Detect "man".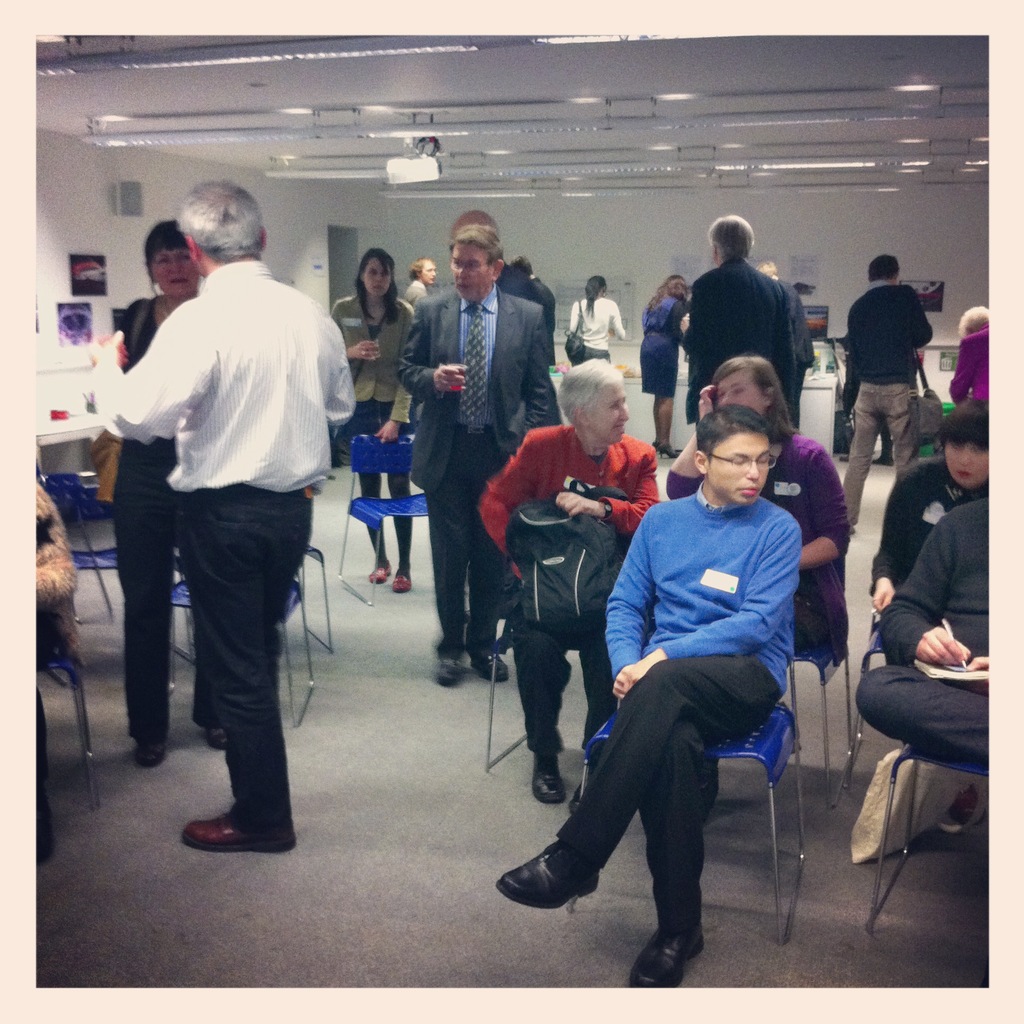
Detected at rect(107, 201, 365, 854).
